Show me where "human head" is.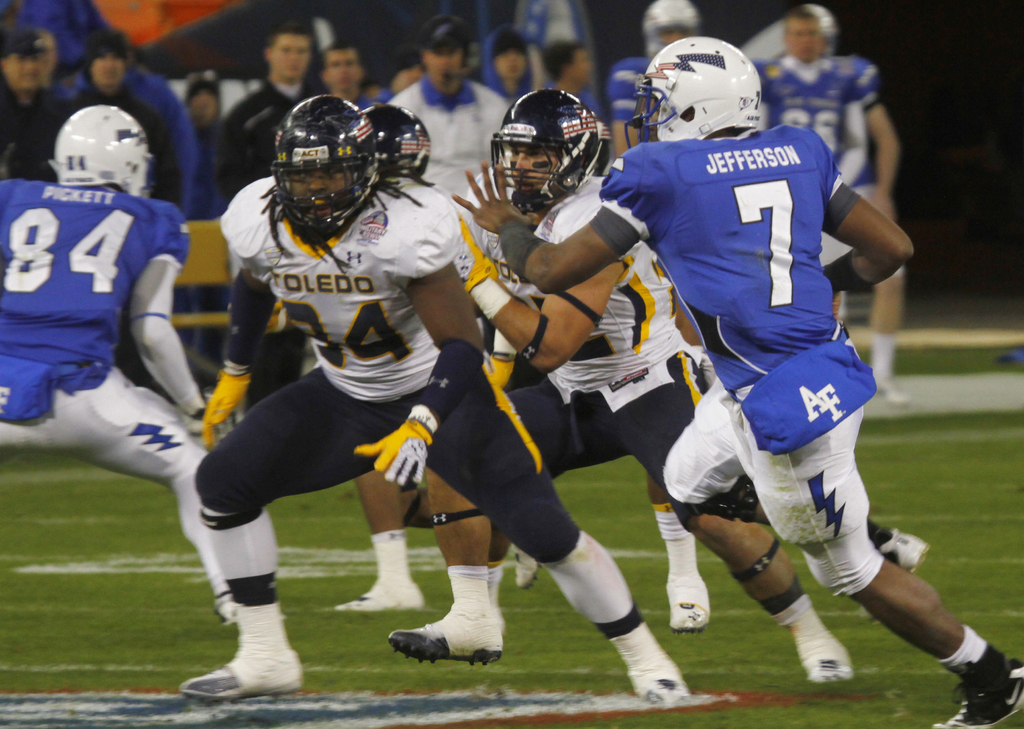
"human head" is at (545, 37, 591, 83).
